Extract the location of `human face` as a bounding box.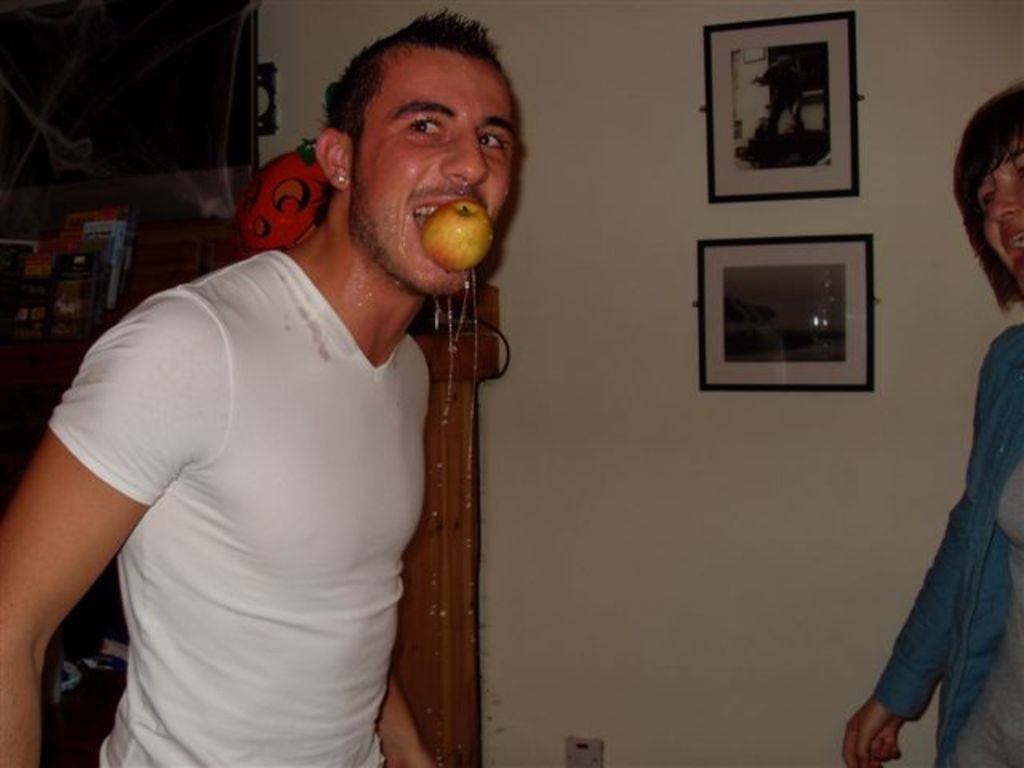
crop(981, 134, 1022, 288).
